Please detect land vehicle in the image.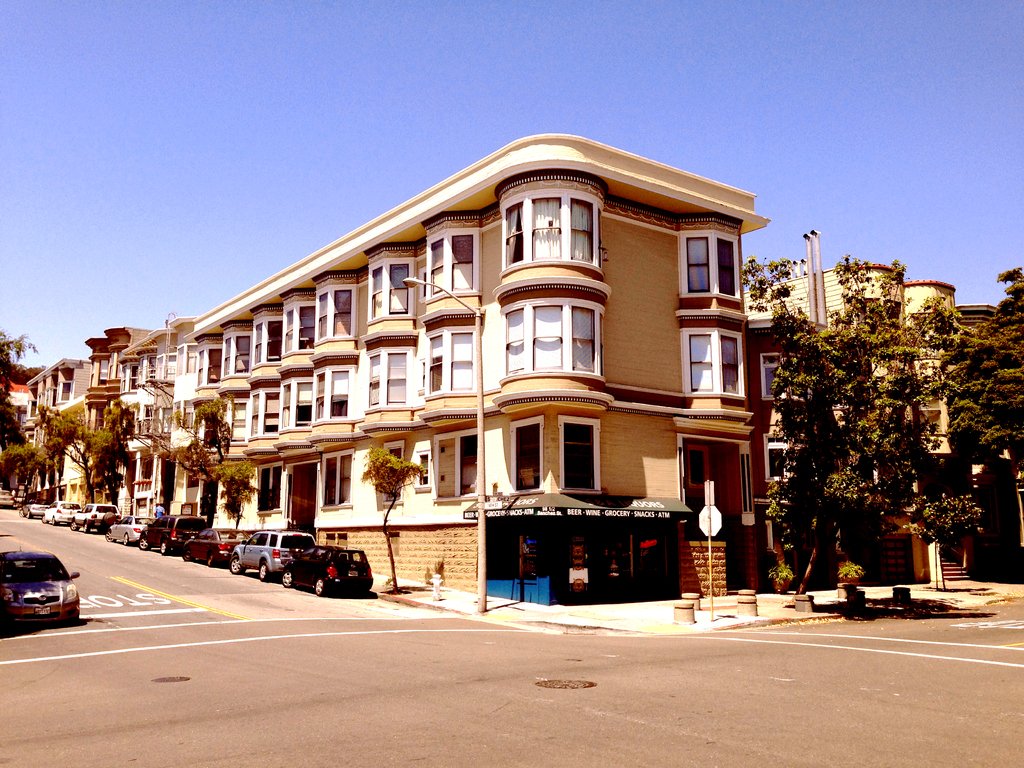
[x1=143, y1=517, x2=211, y2=556].
